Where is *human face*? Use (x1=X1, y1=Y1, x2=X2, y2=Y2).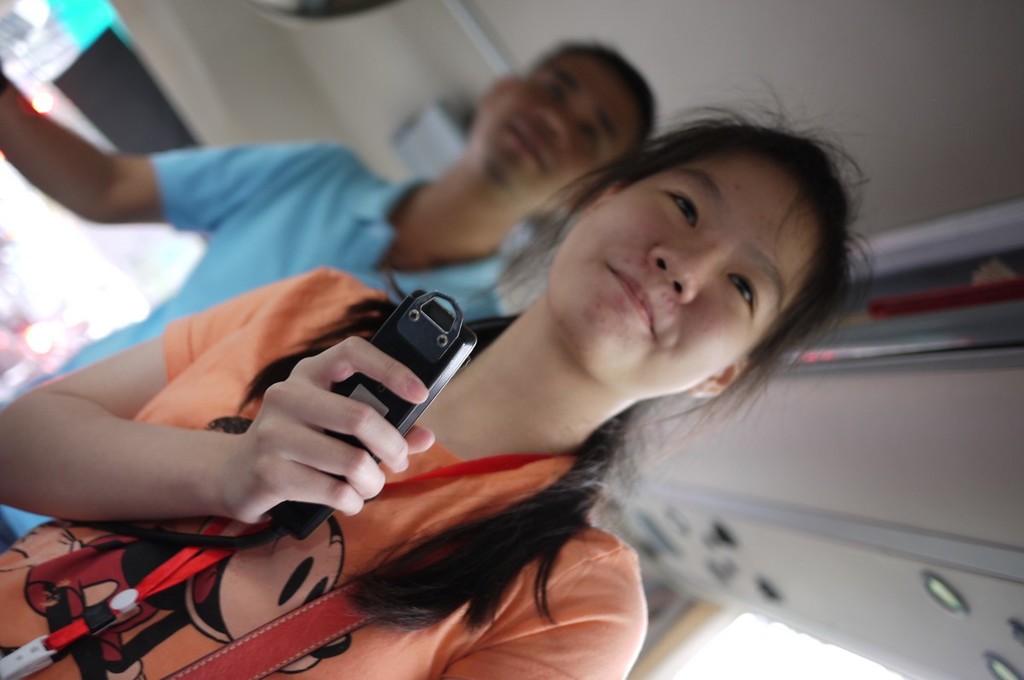
(x1=472, y1=49, x2=640, y2=196).
